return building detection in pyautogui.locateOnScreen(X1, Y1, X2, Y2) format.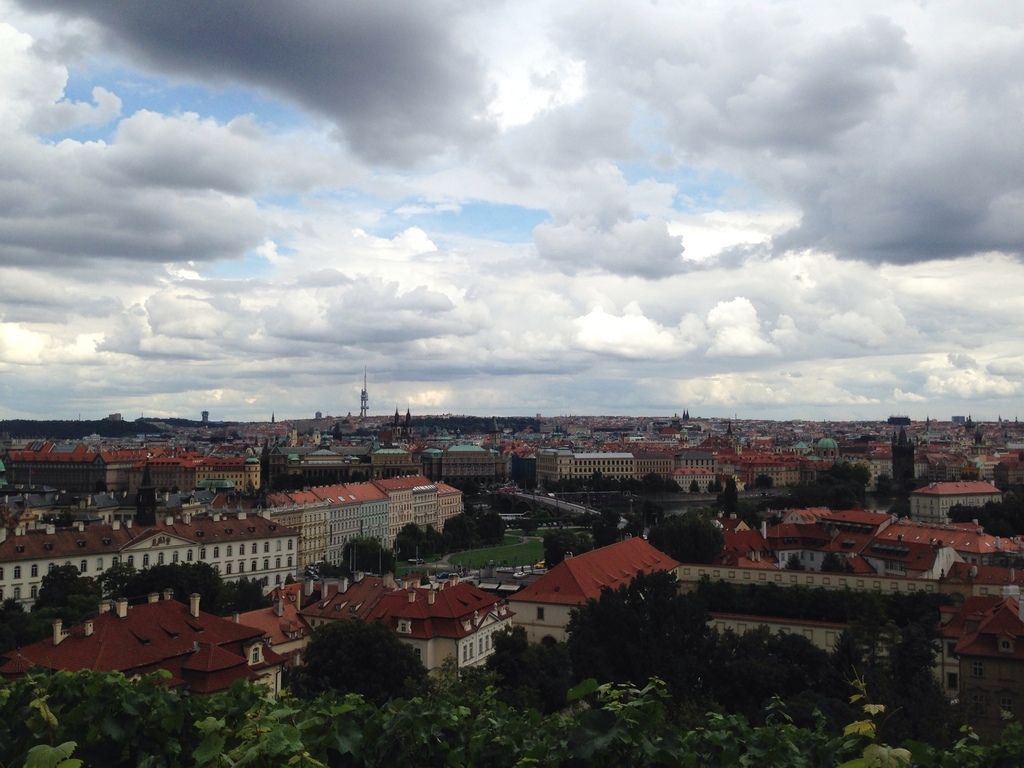
pyautogui.locateOnScreen(293, 570, 515, 699).
